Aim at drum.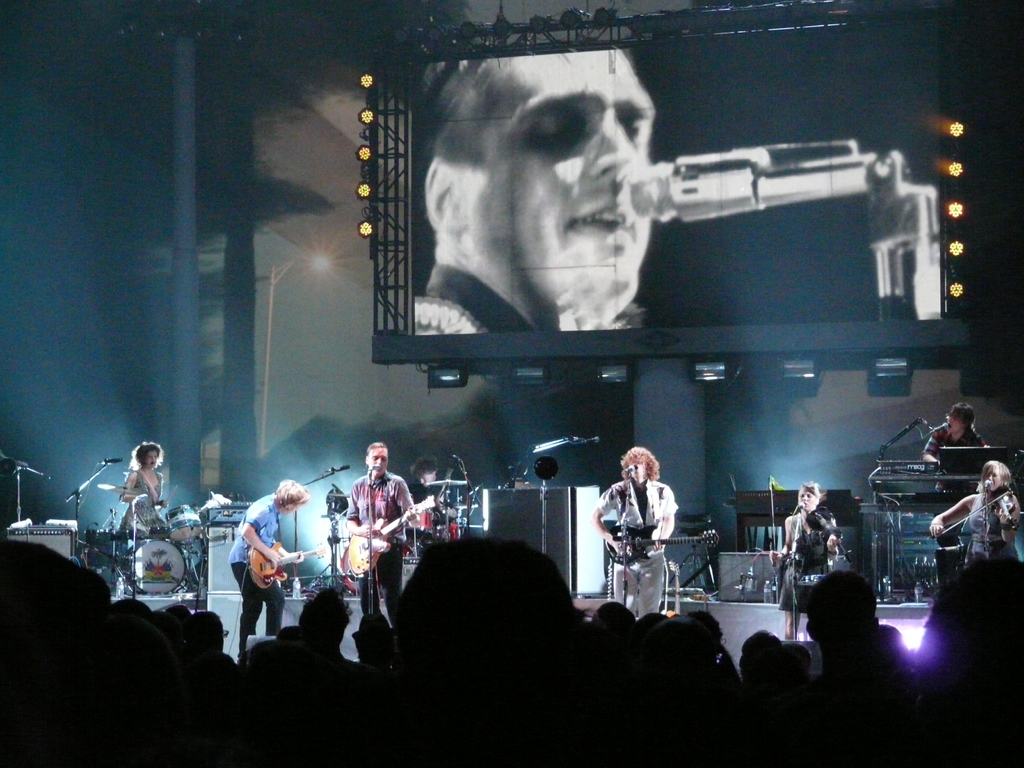
Aimed at locate(342, 546, 415, 595).
